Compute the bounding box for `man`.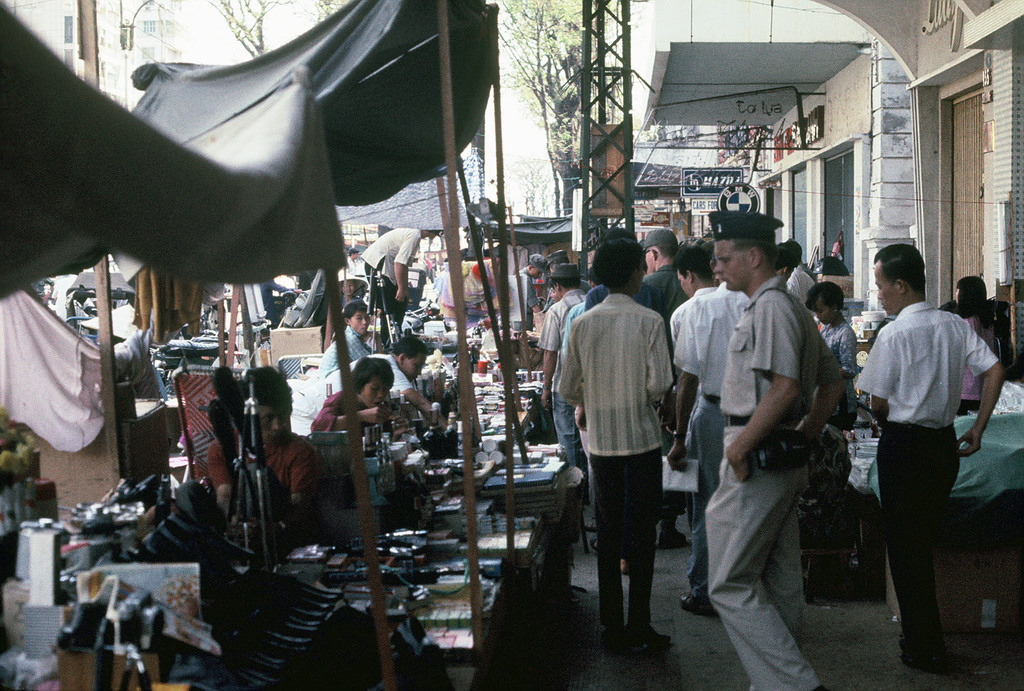
x1=636 y1=226 x2=693 y2=342.
